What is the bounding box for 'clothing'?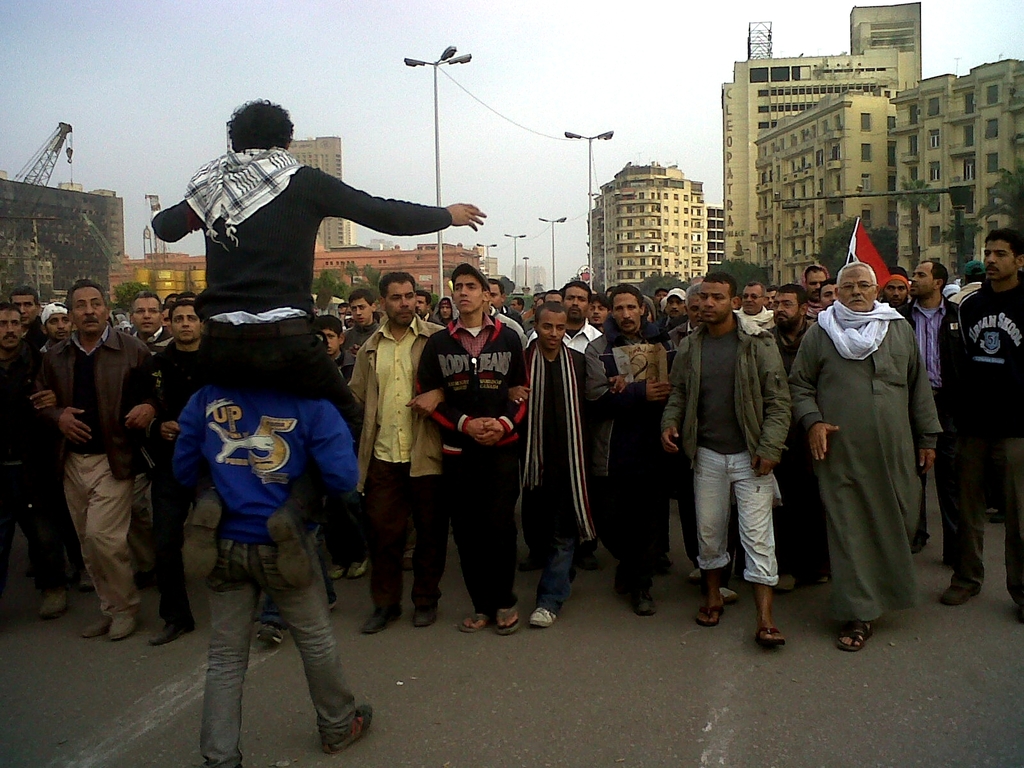
Rect(941, 282, 1023, 586).
